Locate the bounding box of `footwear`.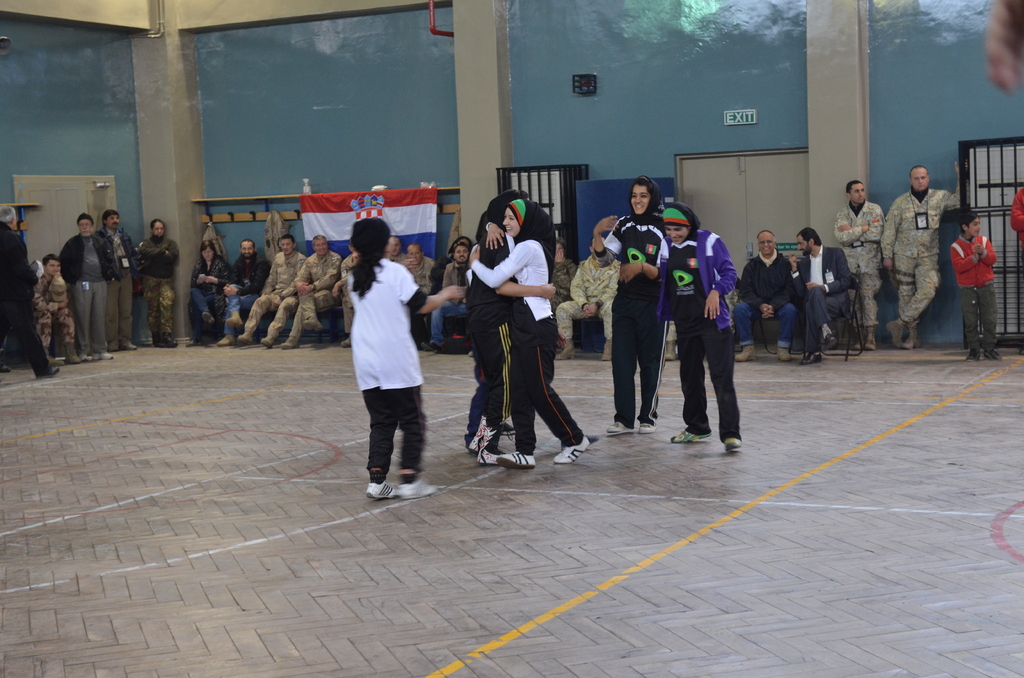
Bounding box: bbox=(396, 476, 441, 498).
